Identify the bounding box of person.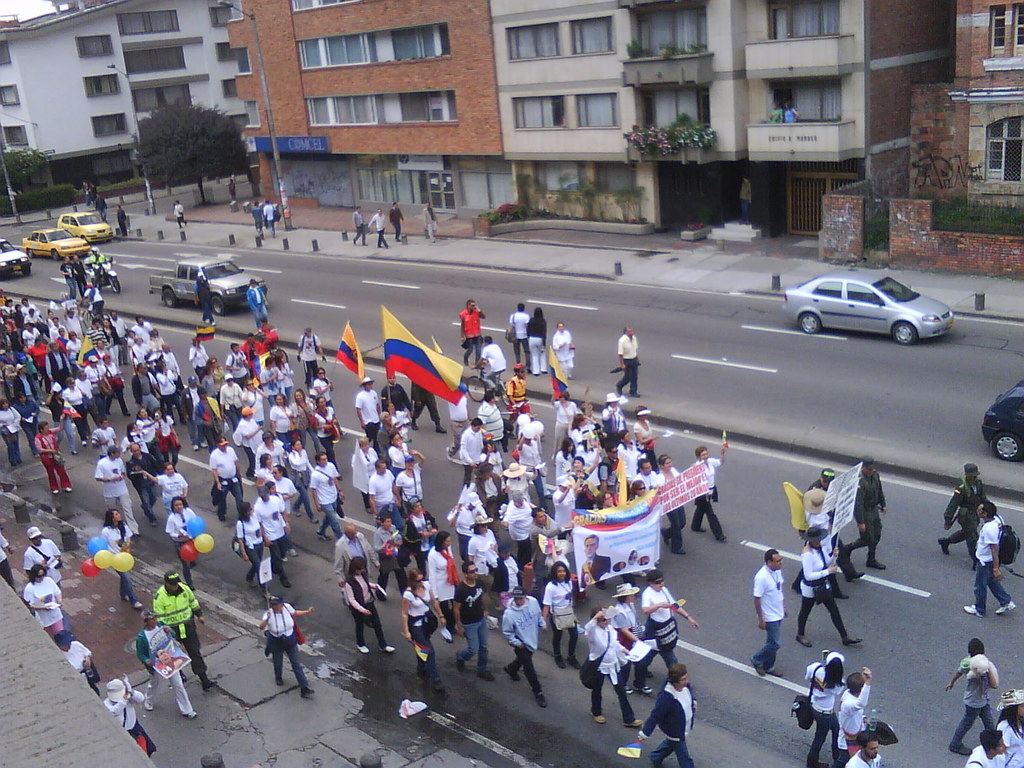
box(99, 678, 152, 755).
